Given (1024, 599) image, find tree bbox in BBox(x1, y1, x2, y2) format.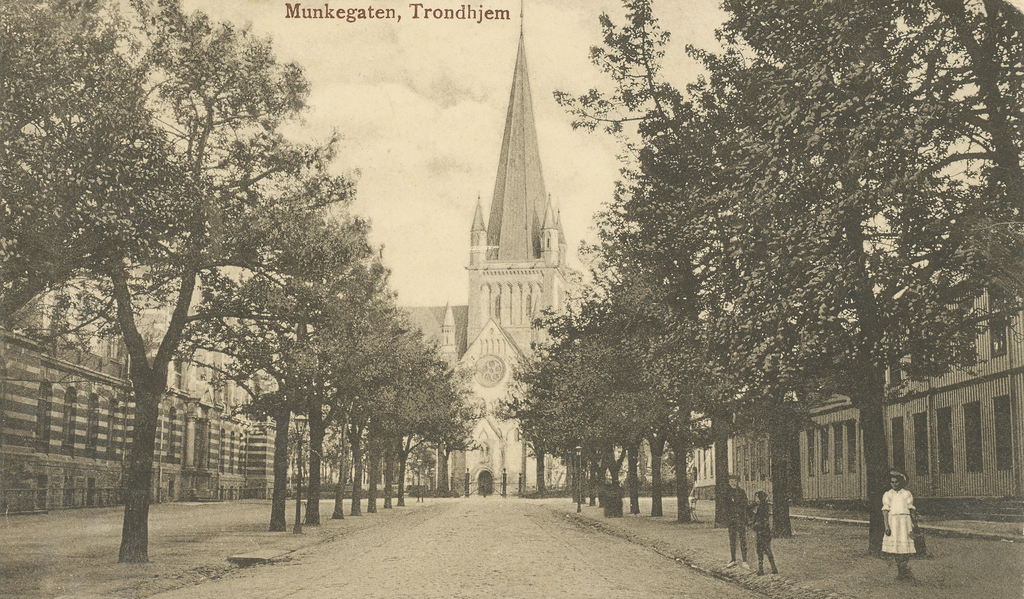
BBox(355, 358, 479, 508).
